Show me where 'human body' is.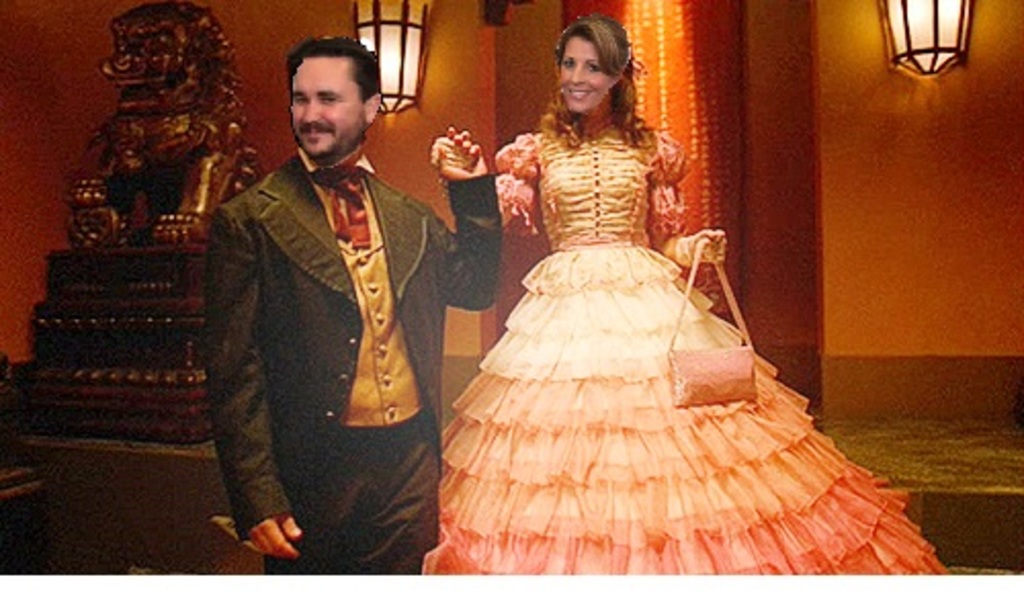
'human body' is at <bbox>182, 29, 500, 581</bbox>.
